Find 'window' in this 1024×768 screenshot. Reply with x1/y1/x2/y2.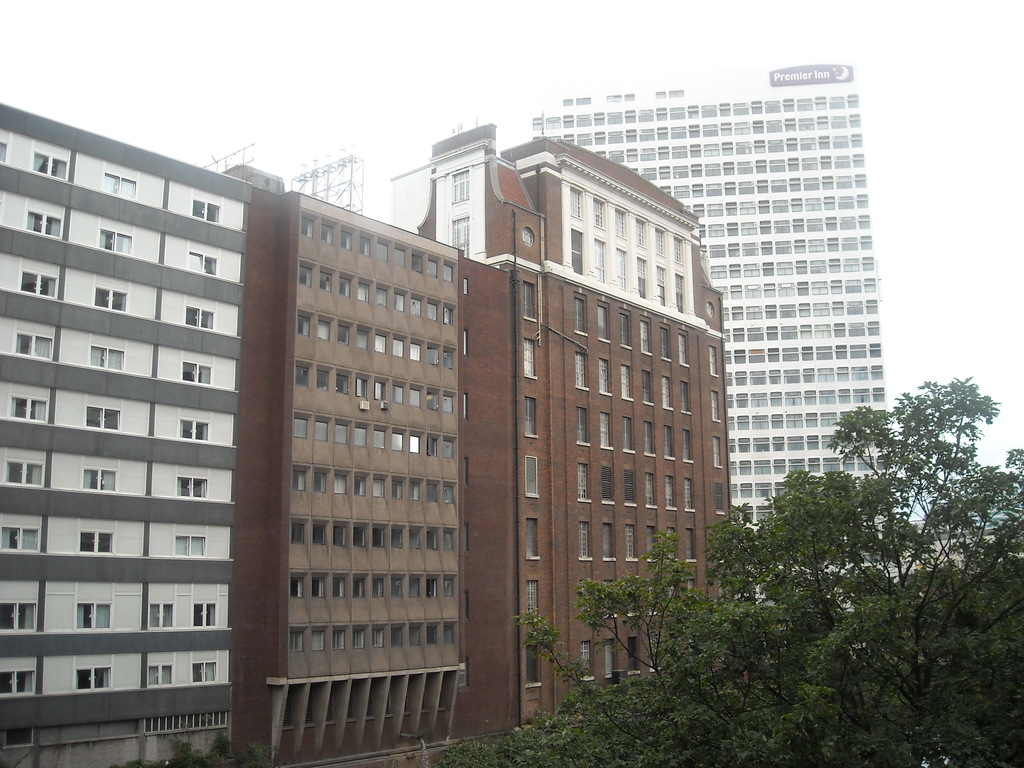
437/690/447/708.
